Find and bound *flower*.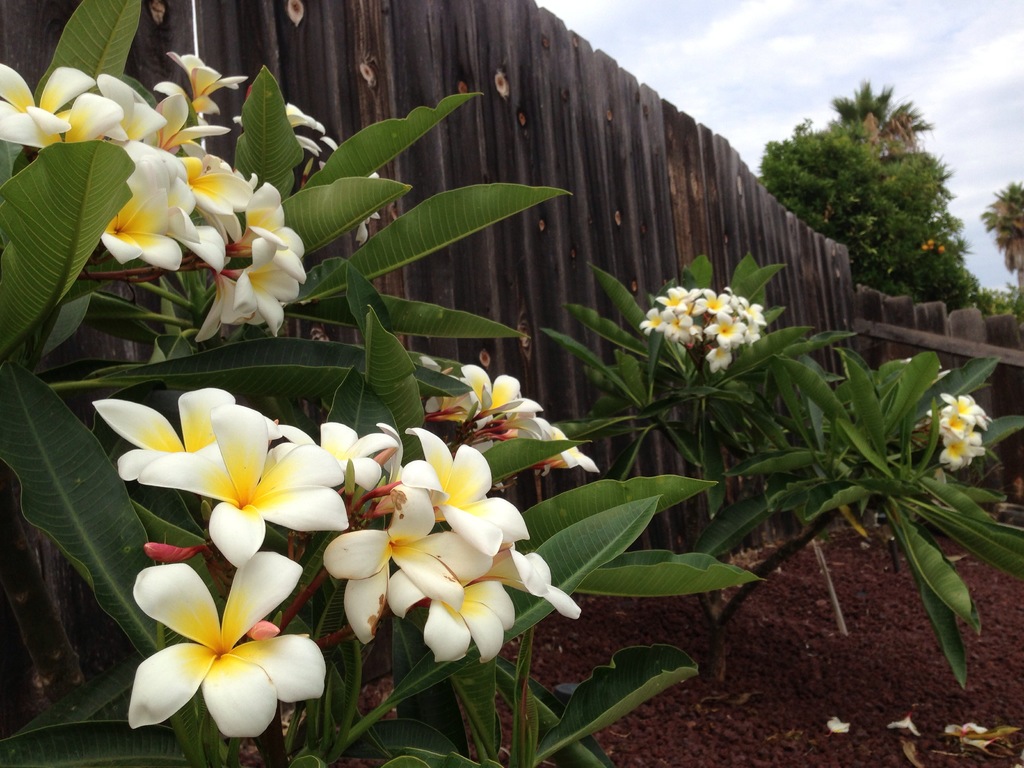
Bound: left=118, top=581, right=317, bottom=736.
